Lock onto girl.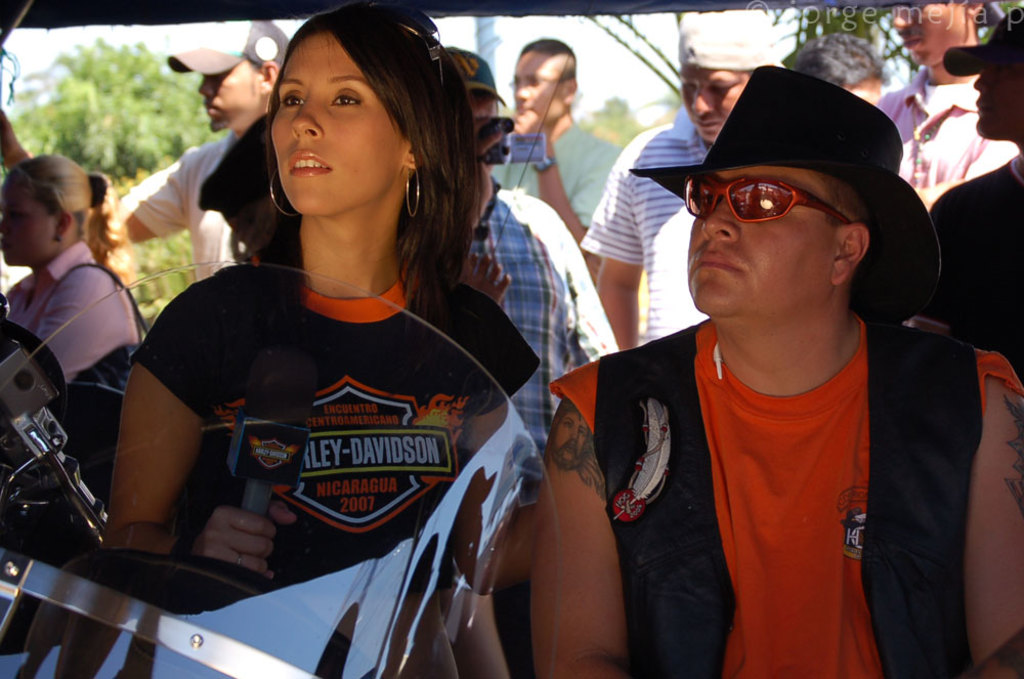
Locked: box(104, 3, 531, 678).
